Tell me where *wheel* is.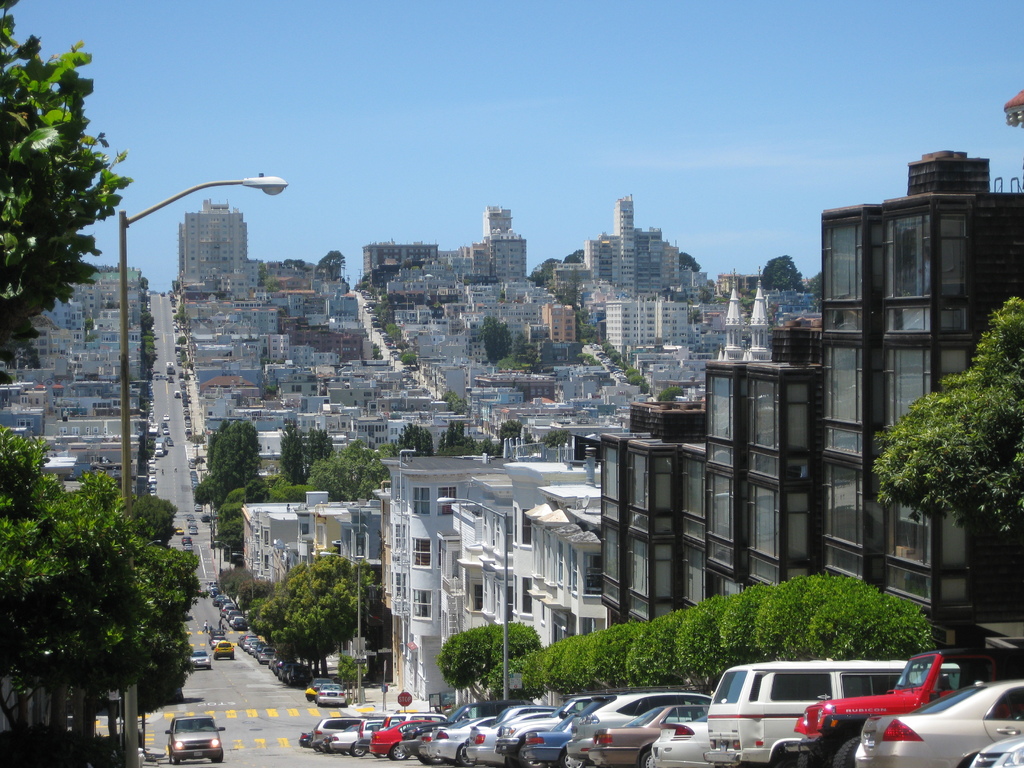
*wheel* is at region(642, 748, 650, 767).
